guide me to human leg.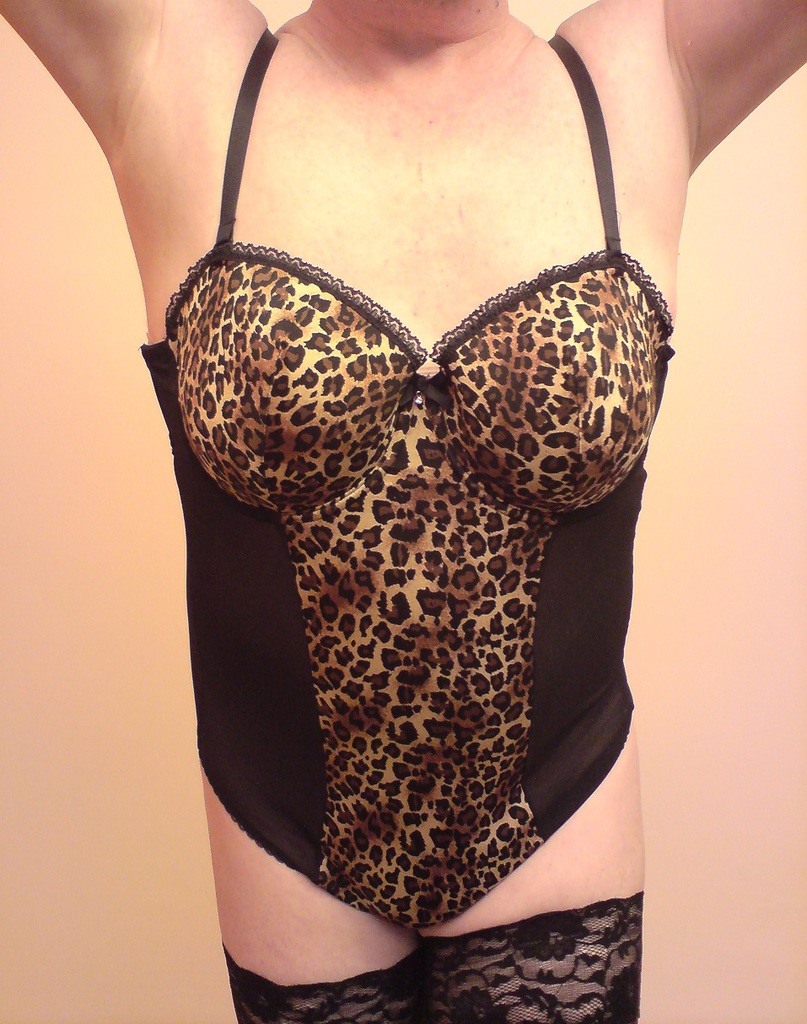
Guidance: 422/727/640/1023.
